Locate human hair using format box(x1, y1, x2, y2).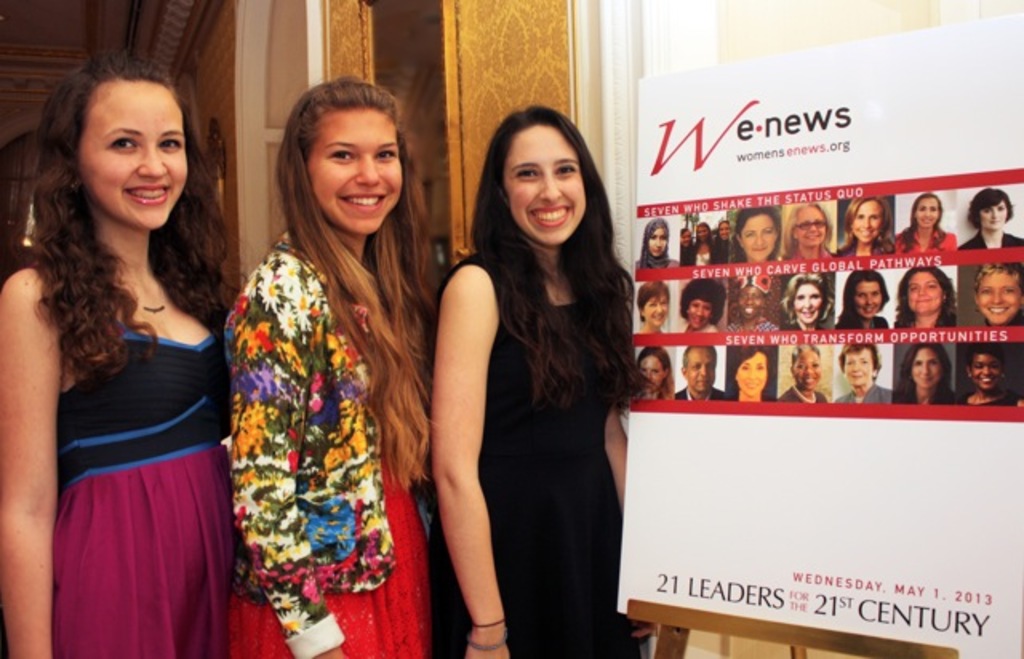
box(469, 102, 661, 406).
